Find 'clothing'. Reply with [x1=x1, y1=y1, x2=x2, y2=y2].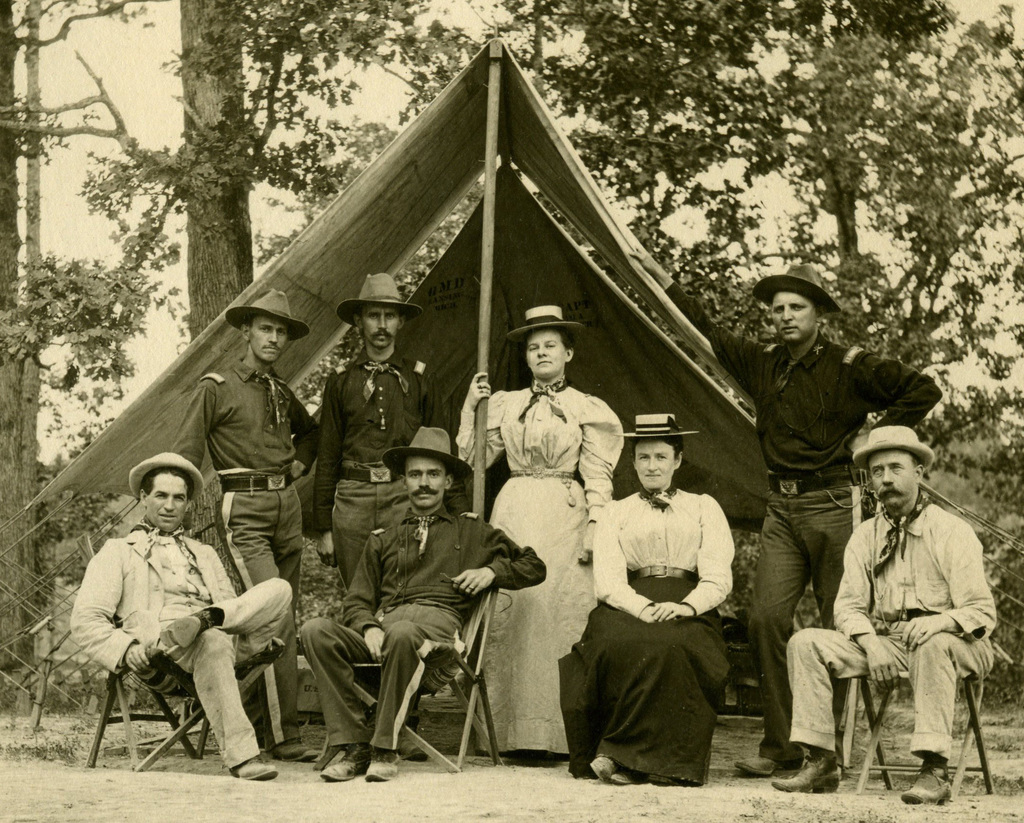
[x1=300, y1=506, x2=545, y2=751].
